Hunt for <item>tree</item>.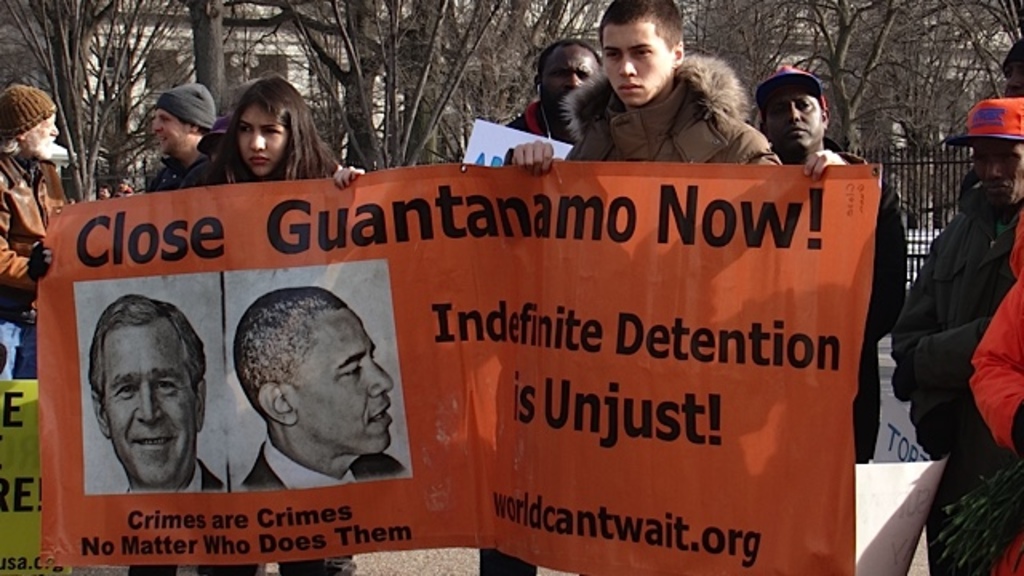
Hunted down at [left=0, top=0, right=195, bottom=190].
